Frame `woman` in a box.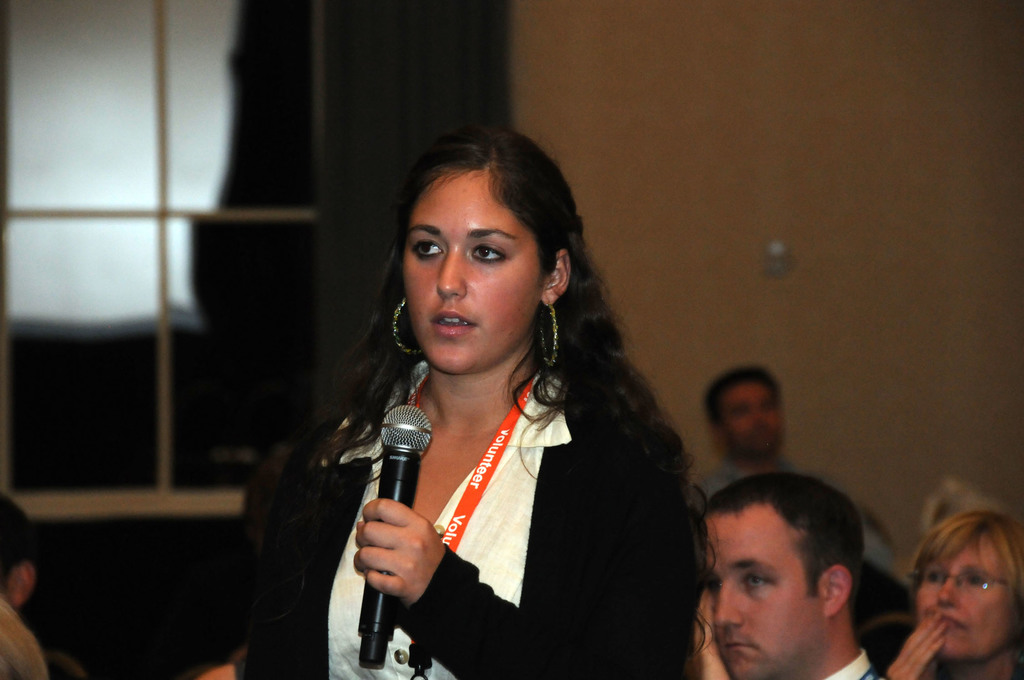
[268,121,716,679].
